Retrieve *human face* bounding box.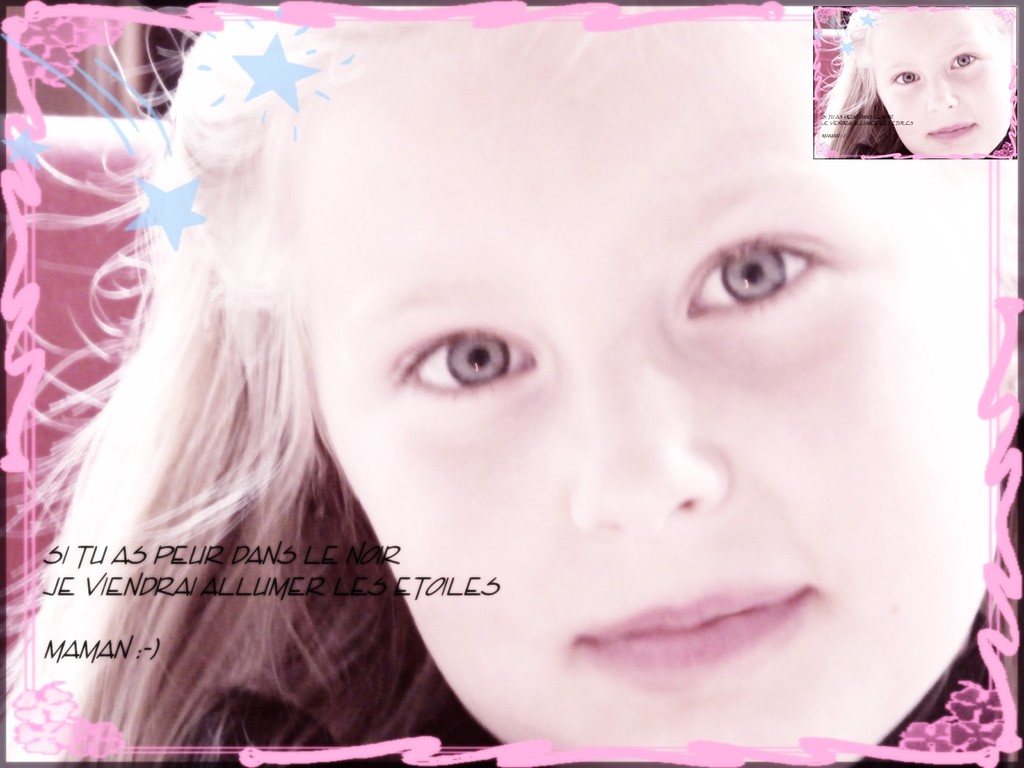
Bounding box: [left=868, top=1, right=1009, bottom=152].
